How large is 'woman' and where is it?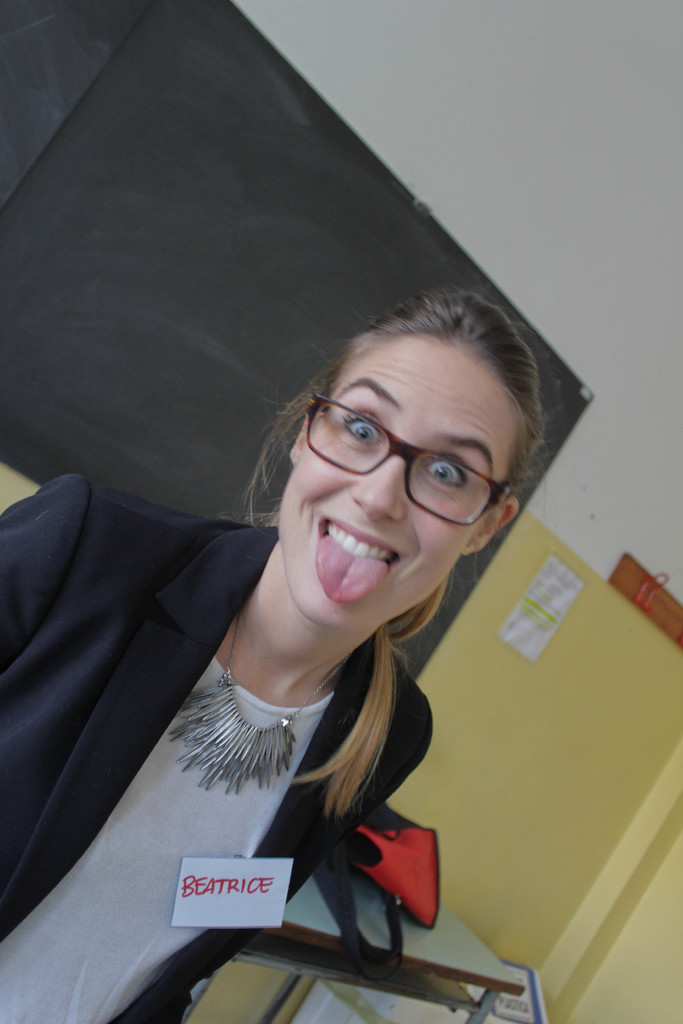
Bounding box: crop(32, 239, 566, 1023).
